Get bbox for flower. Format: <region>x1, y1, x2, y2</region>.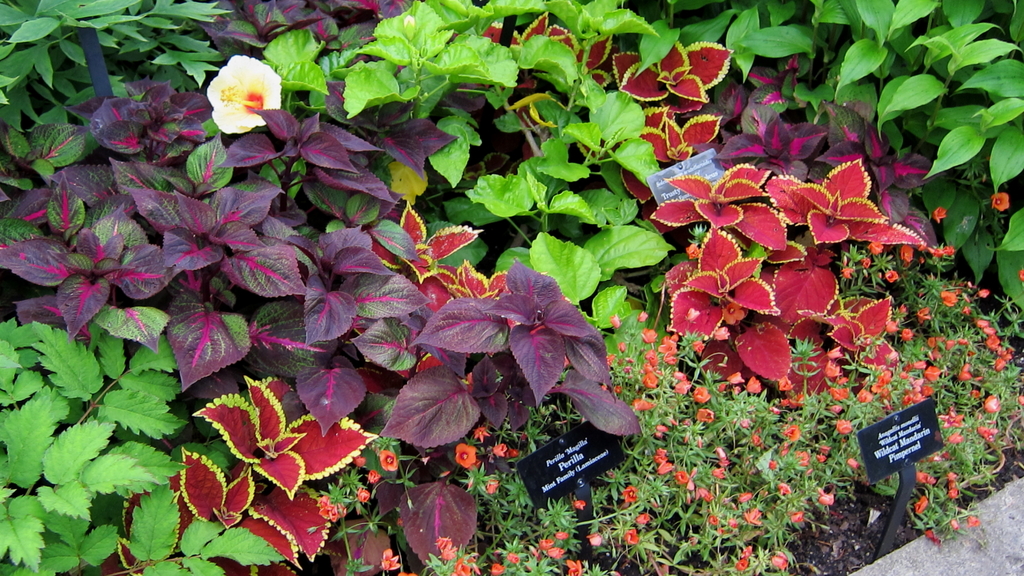
<region>355, 483, 371, 505</region>.
